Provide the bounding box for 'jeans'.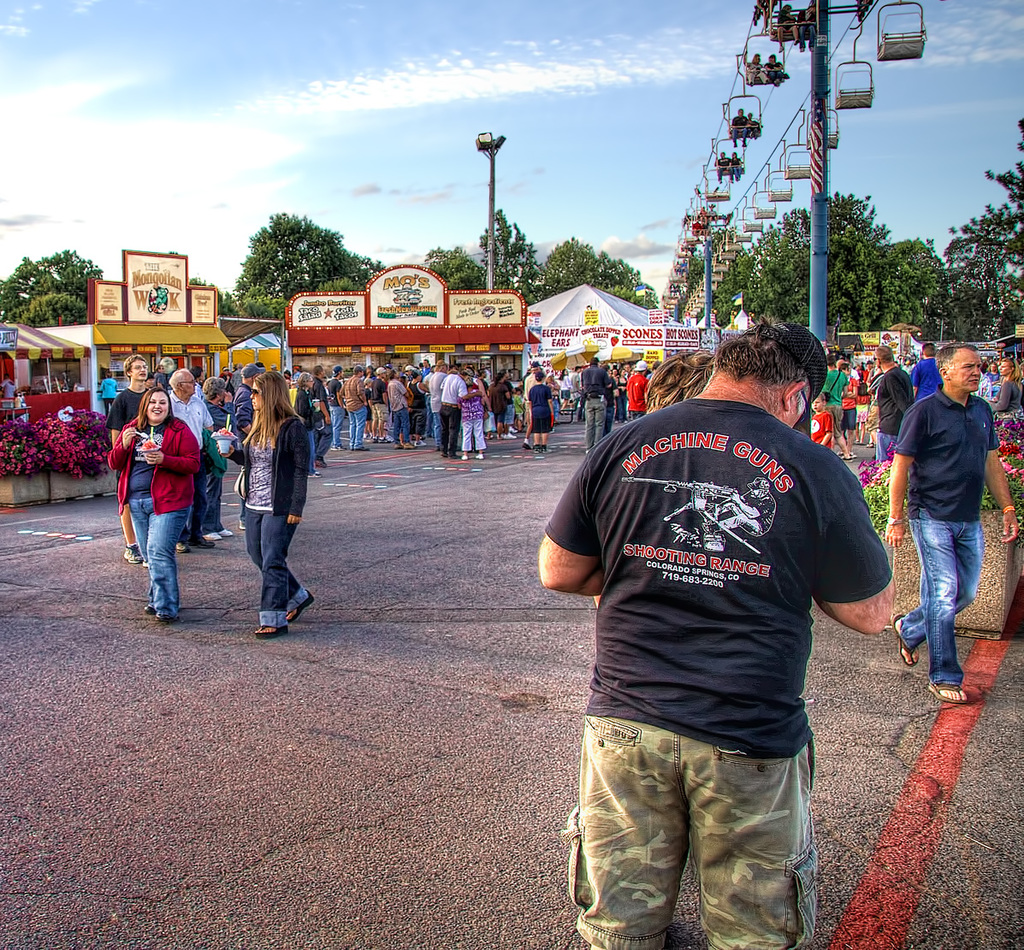
492/407/506/427.
